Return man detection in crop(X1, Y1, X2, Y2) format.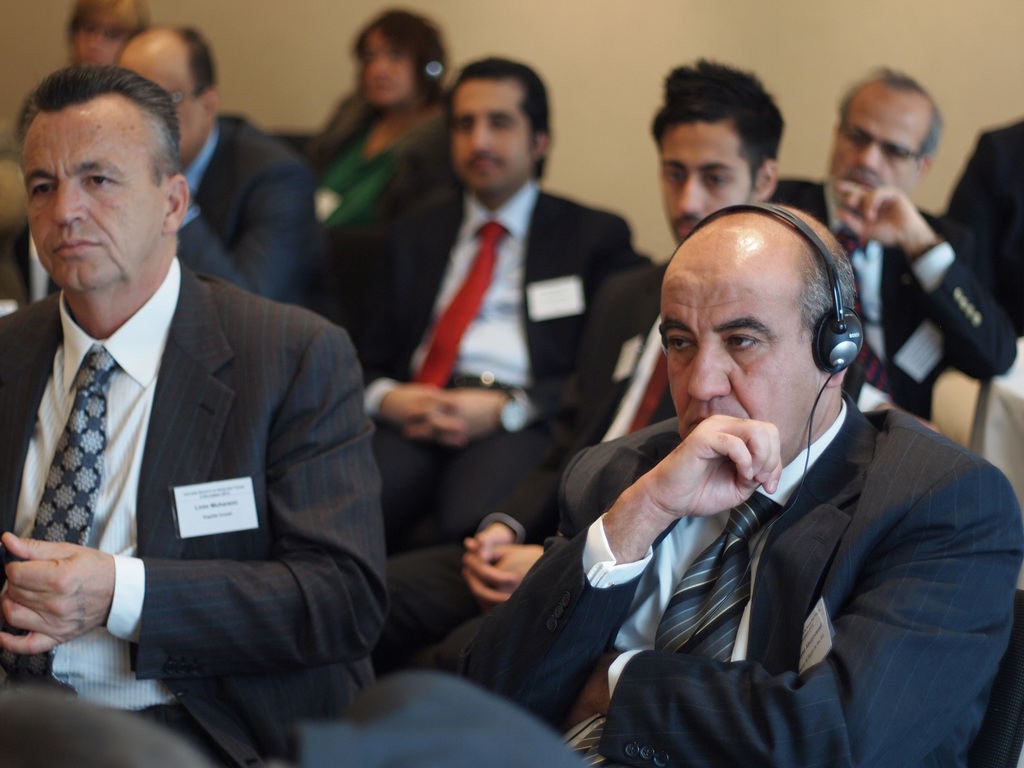
crop(365, 56, 796, 693).
